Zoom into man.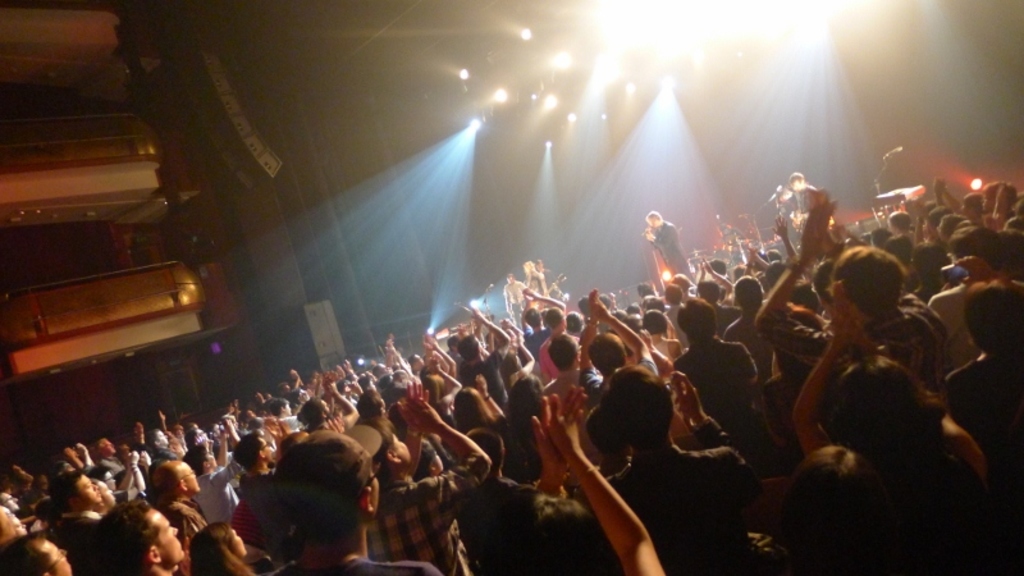
Zoom target: bbox(521, 255, 543, 310).
